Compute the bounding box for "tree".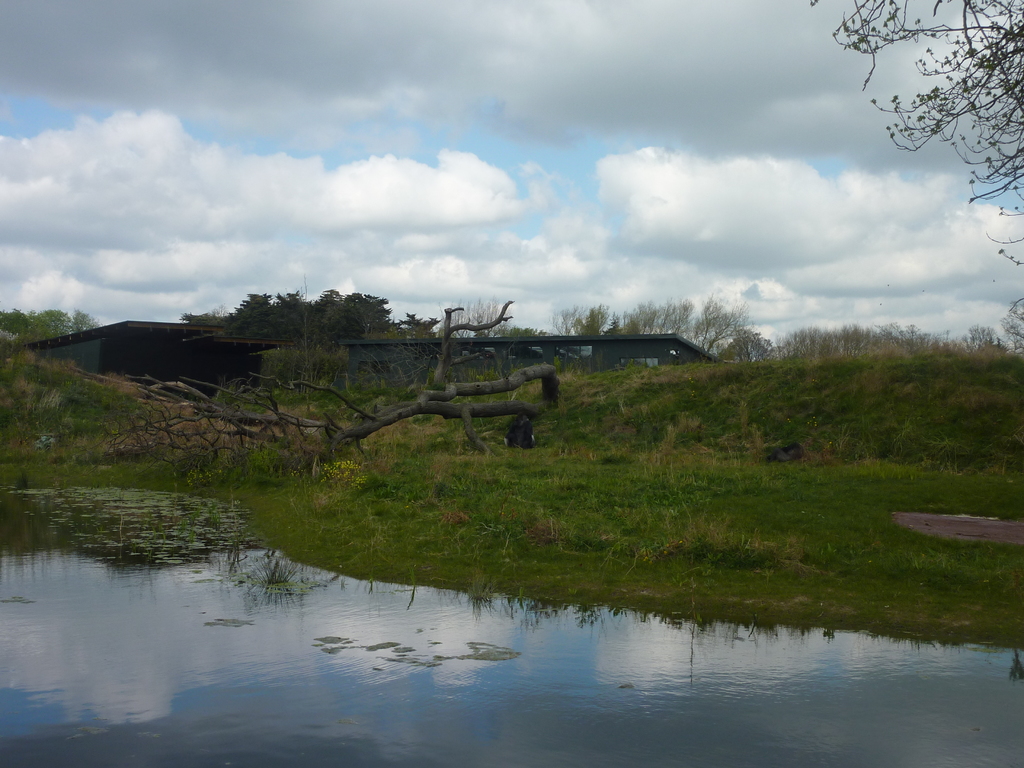
{"left": 767, "top": 322, "right": 1004, "bottom": 355}.
